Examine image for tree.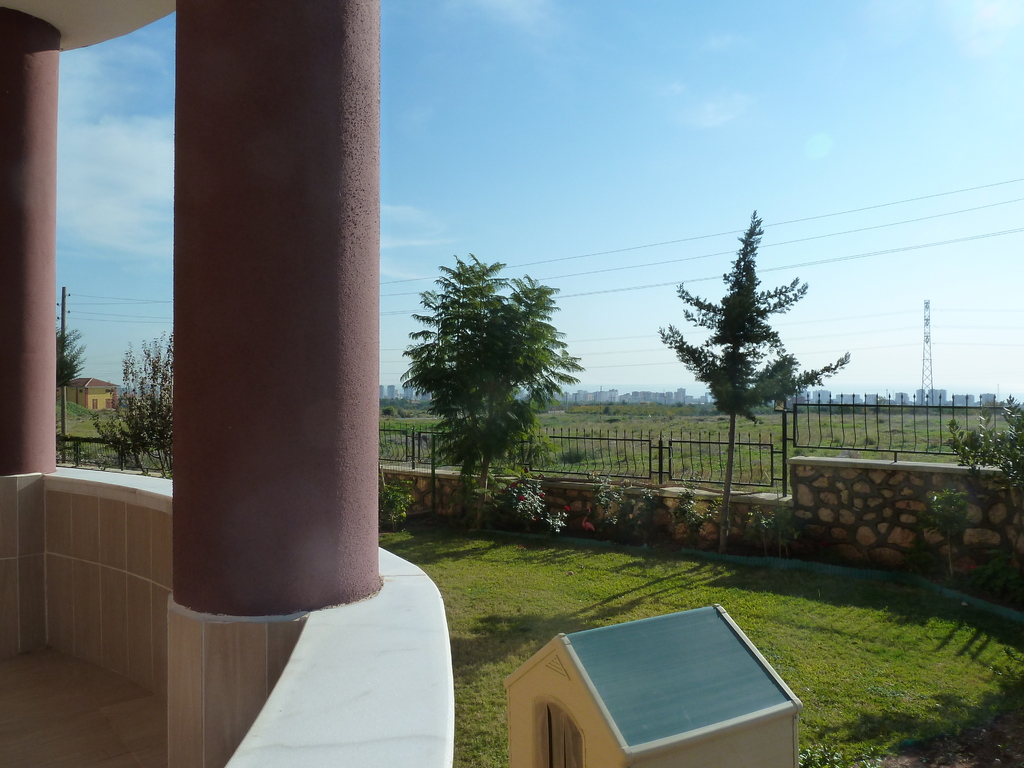
Examination result: <box>54,315,88,388</box>.
